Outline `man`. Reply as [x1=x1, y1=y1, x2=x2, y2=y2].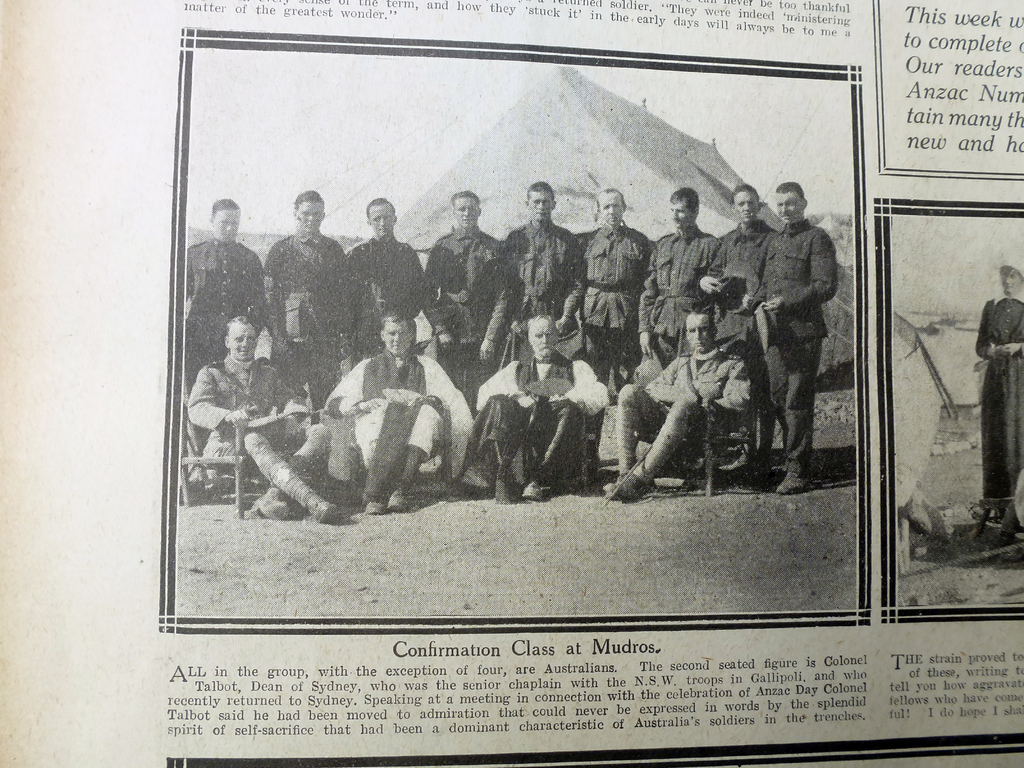
[x1=420, y1=187, x2=511, y2=413].
